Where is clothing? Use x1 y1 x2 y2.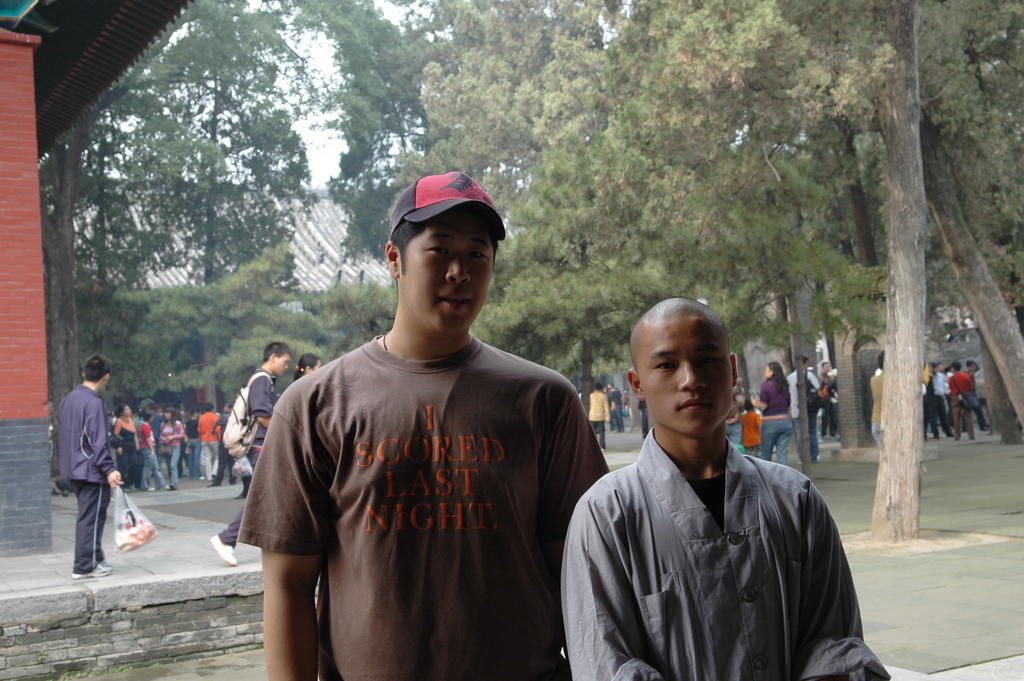
55 381 115 573.
